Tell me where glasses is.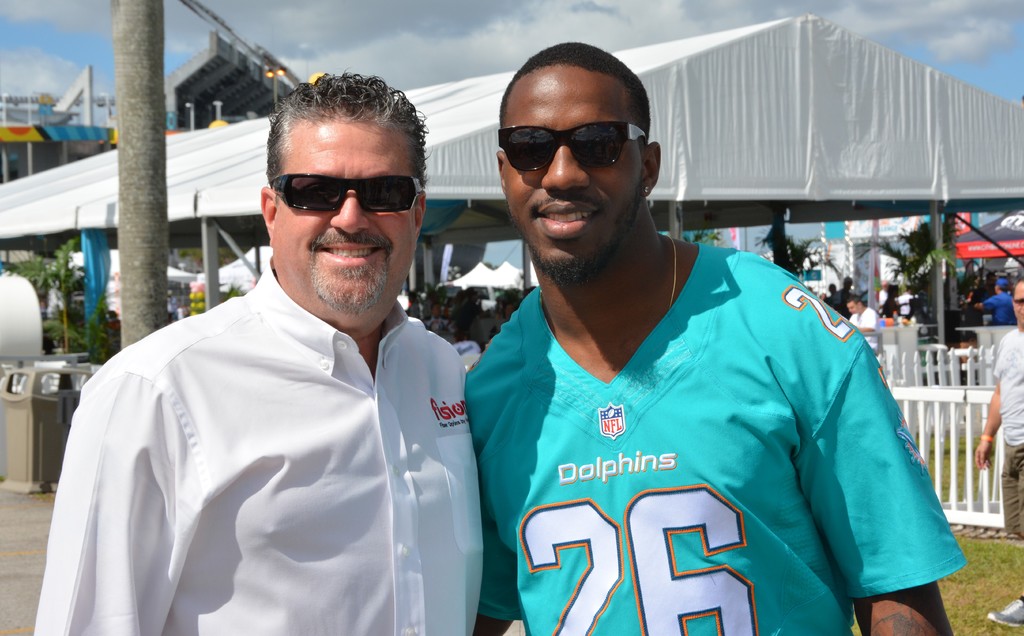
glasses is at locate(492, 118, 647, 172).
